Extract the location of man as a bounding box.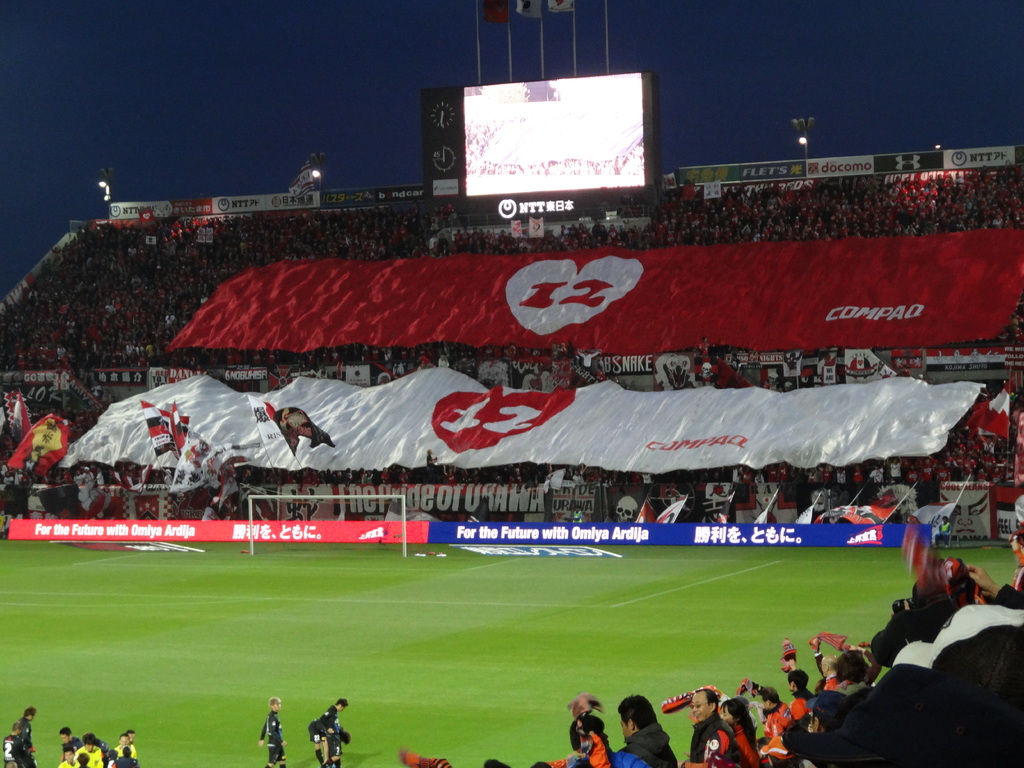
[x1=113, y1=732, x2=137, y2=758].
